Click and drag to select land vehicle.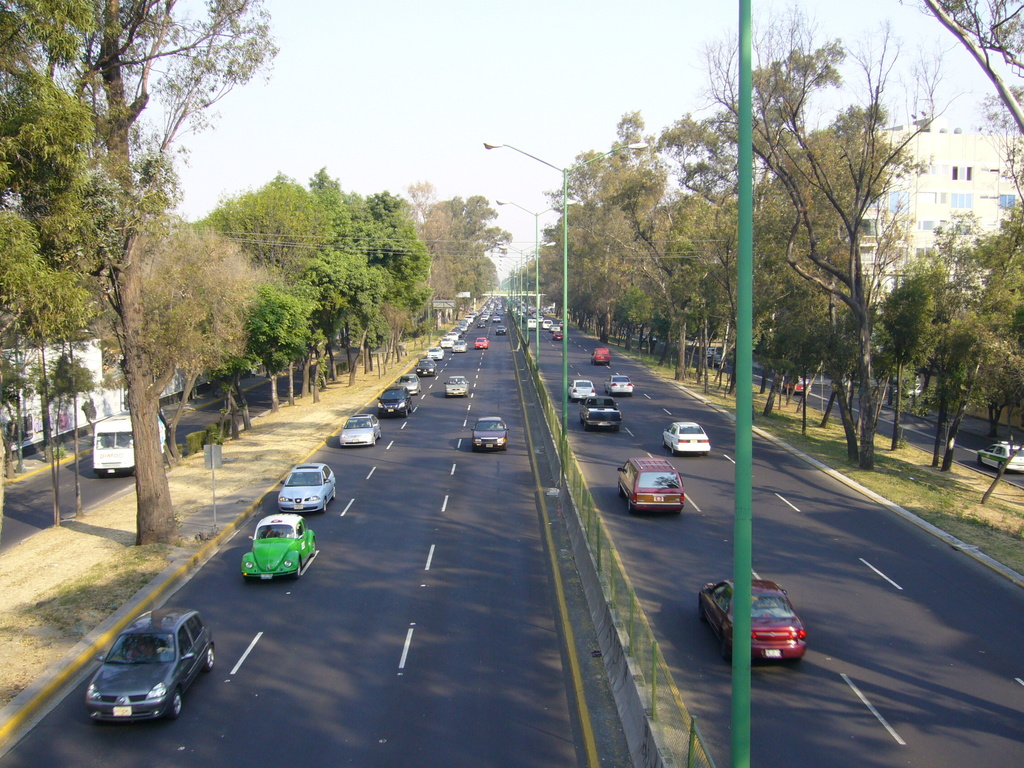
Selection: region(783, 372, 813, 396).
